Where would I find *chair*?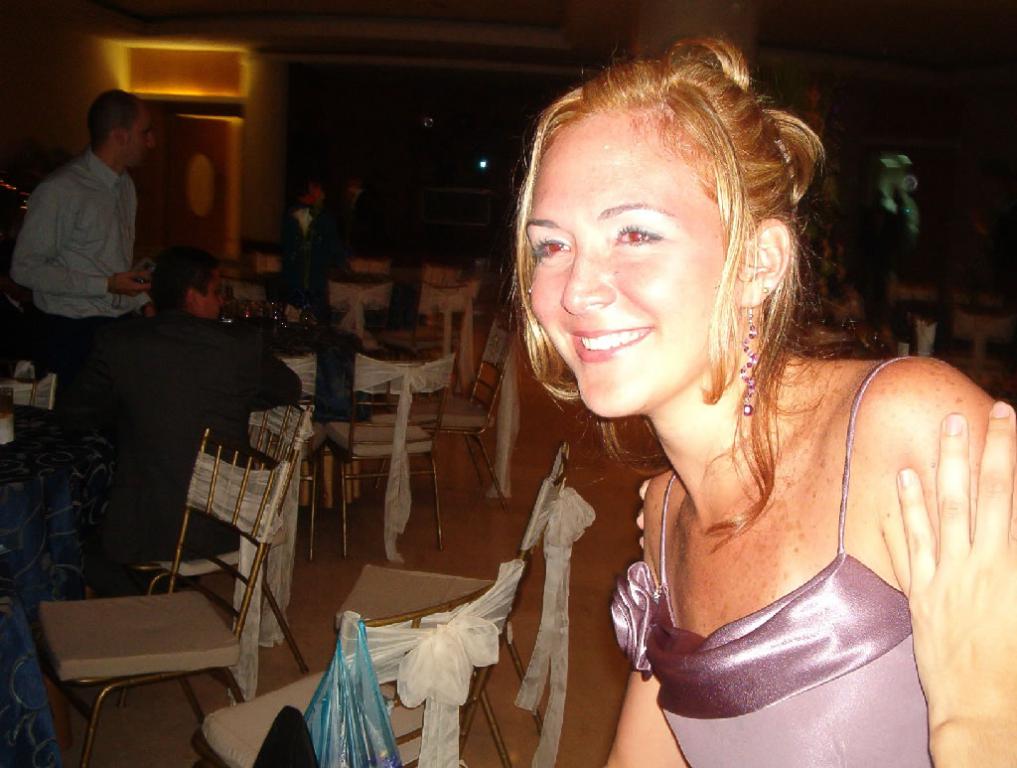
At <region>350, 261, 387, 313</region>.
